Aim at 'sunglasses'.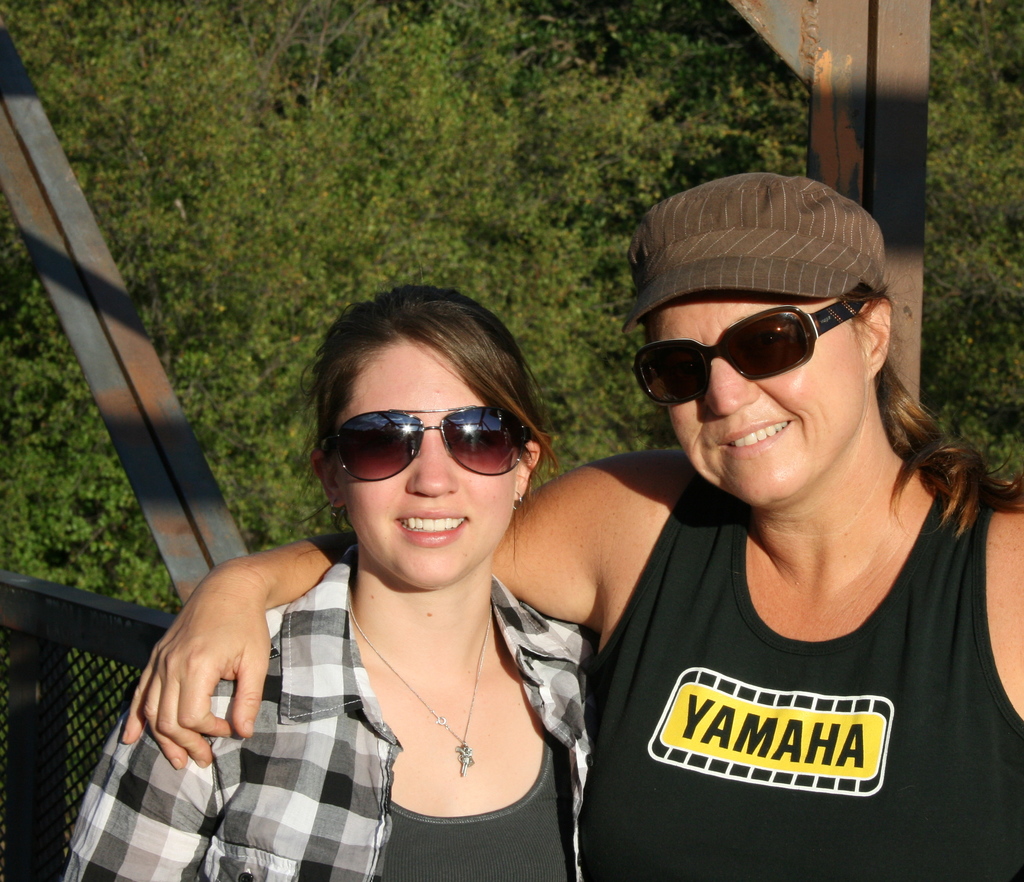
Aimed at pyautogui.locateOnScreen(632, 293, 865, 407).
